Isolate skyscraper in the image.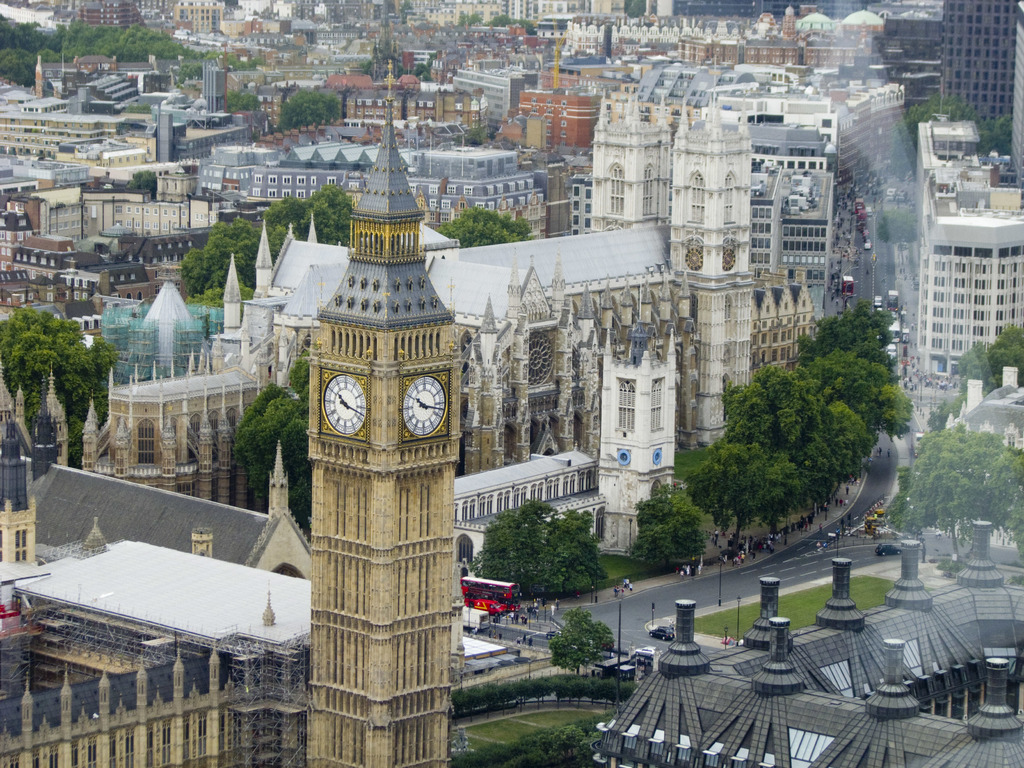
Isolated region: box(76, 212, 307, 513).
